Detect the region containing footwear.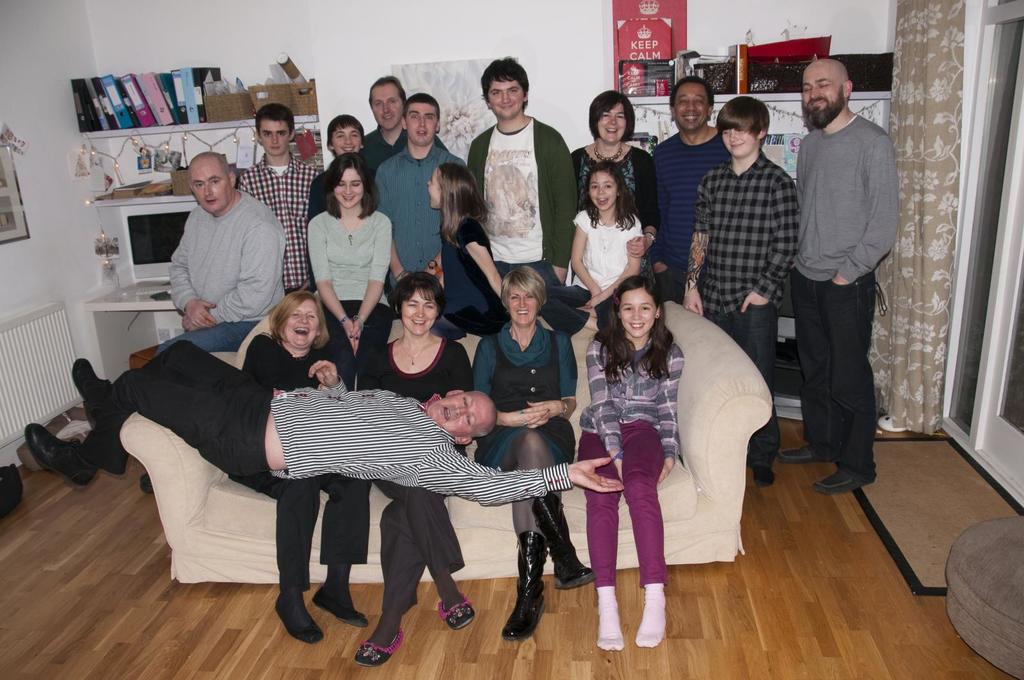
(x1=273, y1=593, x2=324, y2=647).
